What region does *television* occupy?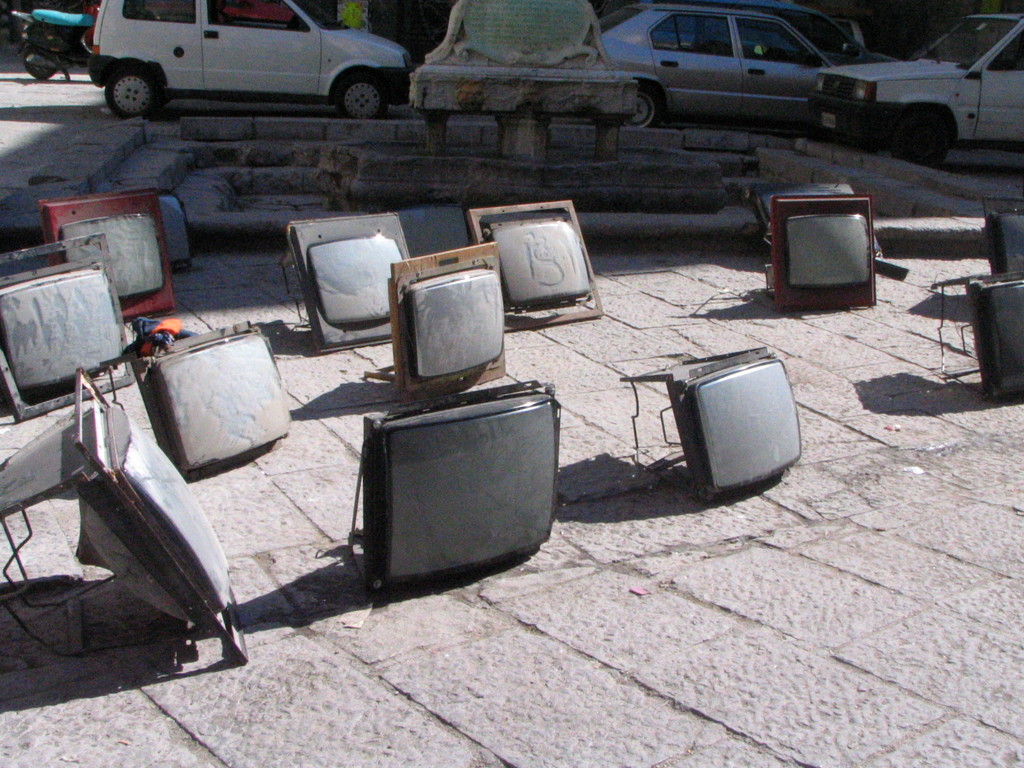
[left=474, top=187, right=606, bottom=339].
